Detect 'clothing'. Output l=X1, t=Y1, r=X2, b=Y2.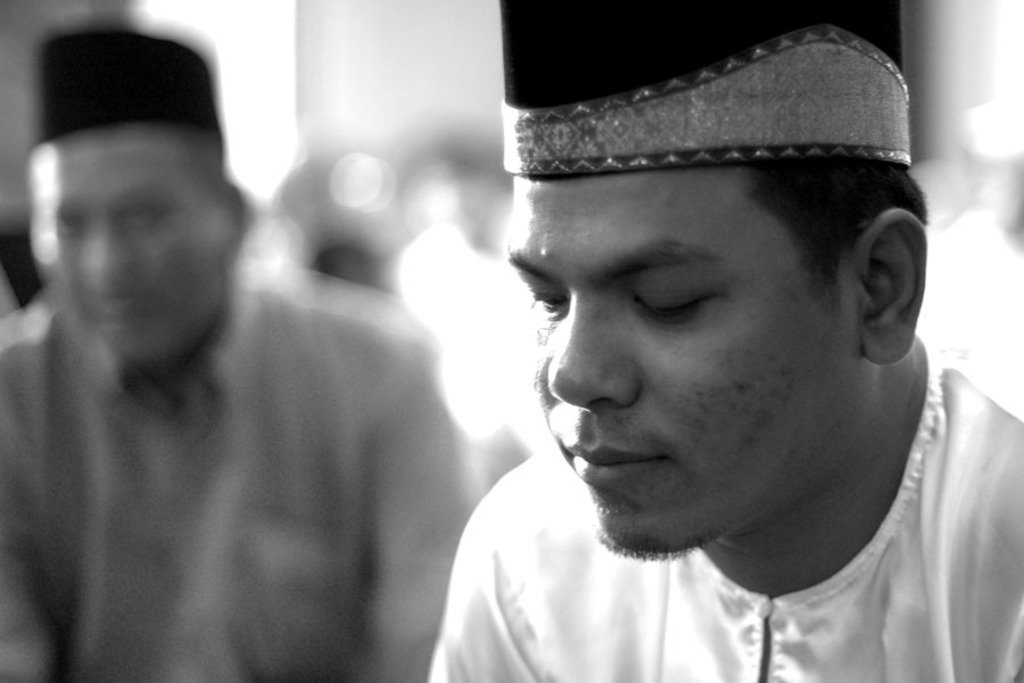
l=0, t=255, r=465, b=682.
